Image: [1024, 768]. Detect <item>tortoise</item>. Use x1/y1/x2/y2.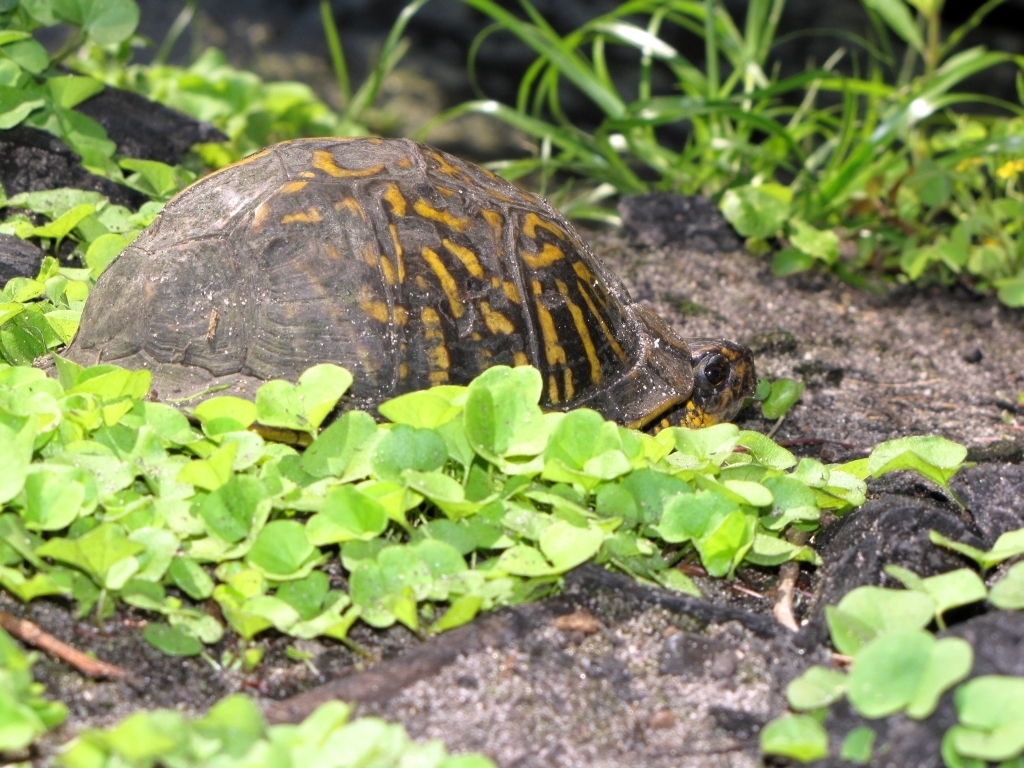
40/136/758/448.
